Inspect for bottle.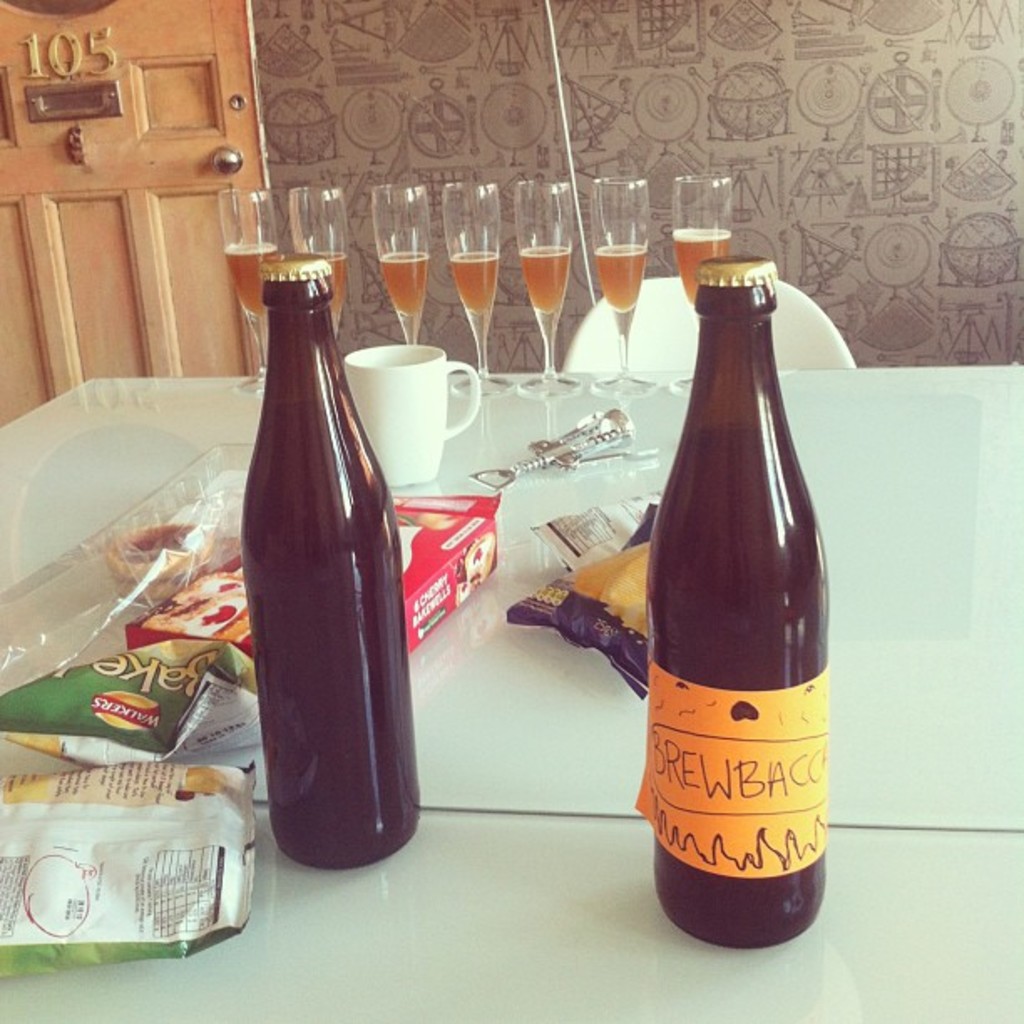
Inspection: [x1=233, y1=243, x2=415, y2=883].
